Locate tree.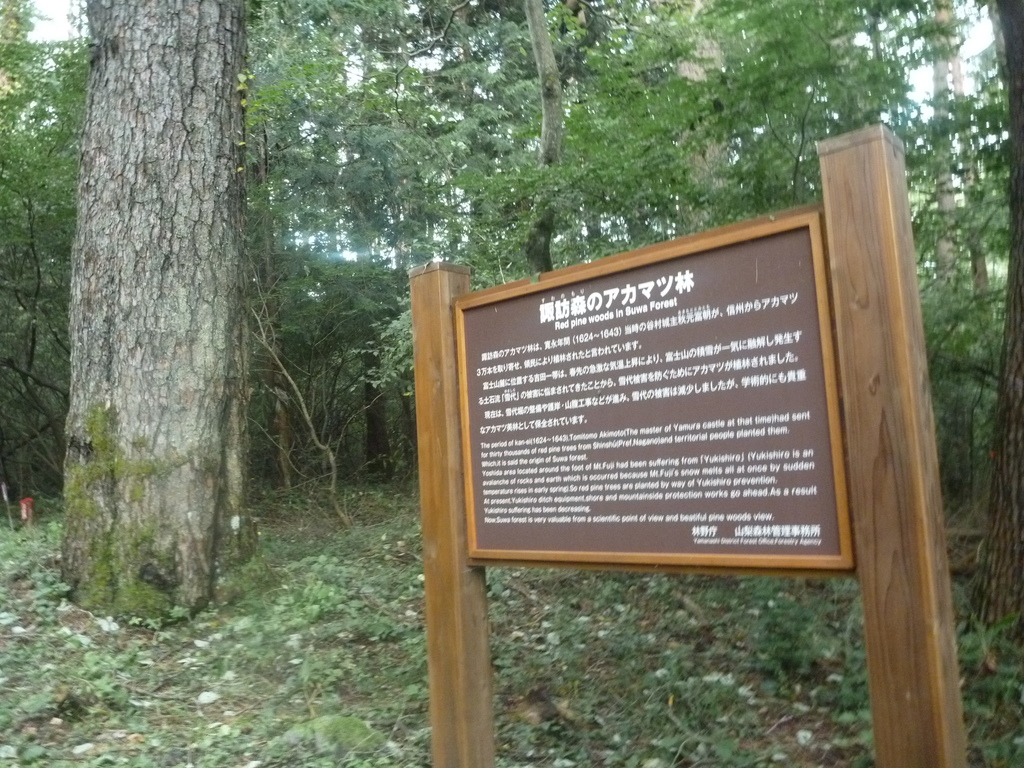
Bounding box: crop(36, 22, 341, 616).
